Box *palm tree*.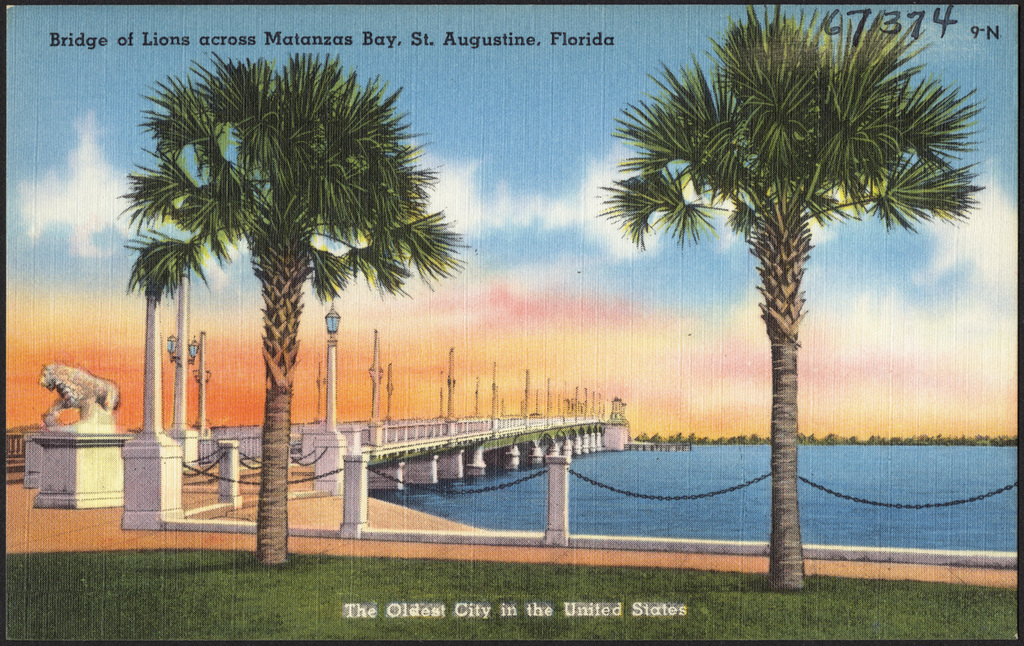
(589, 0, 987, 596).
